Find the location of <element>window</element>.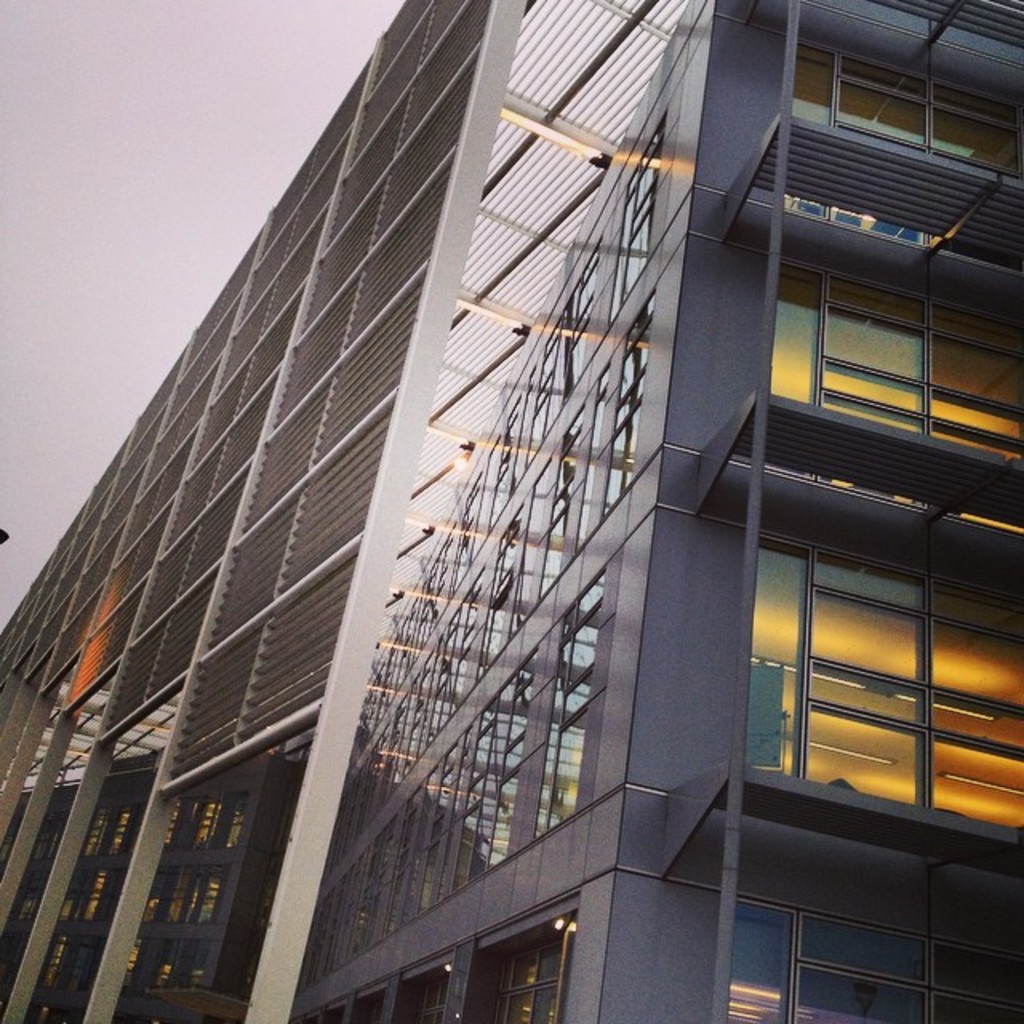
Location: 714/885/1022/1022.
